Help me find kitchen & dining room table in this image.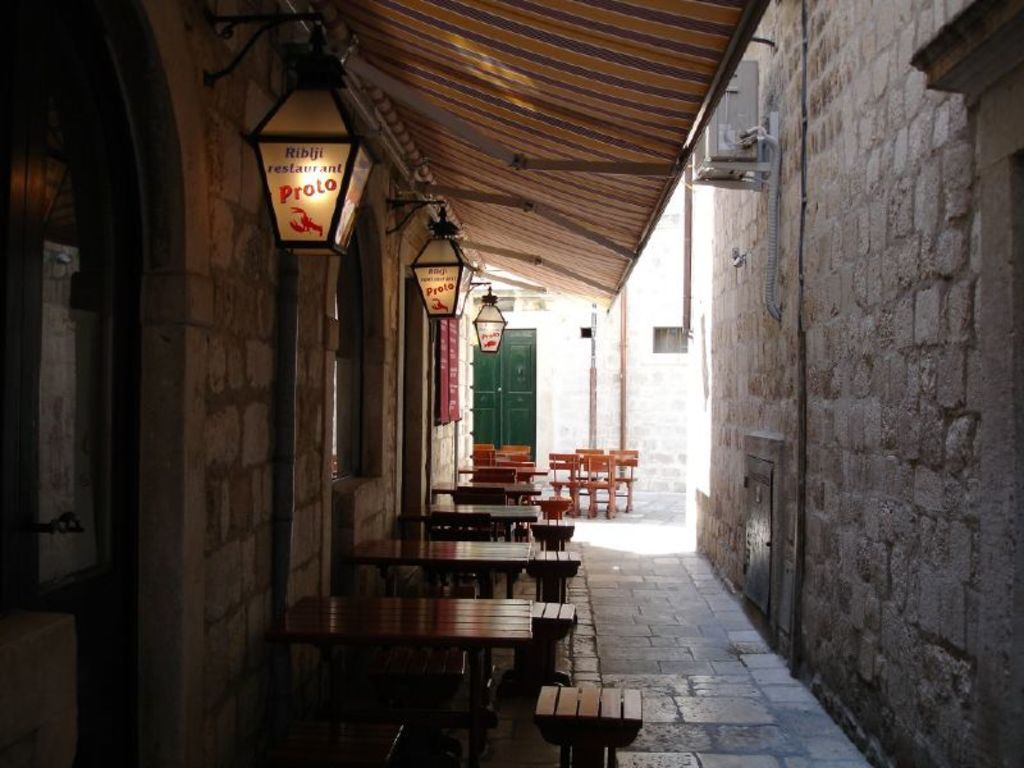
Found it: {"x1": 275, "y1": 589, "x2": 643, "y2": 767}.
